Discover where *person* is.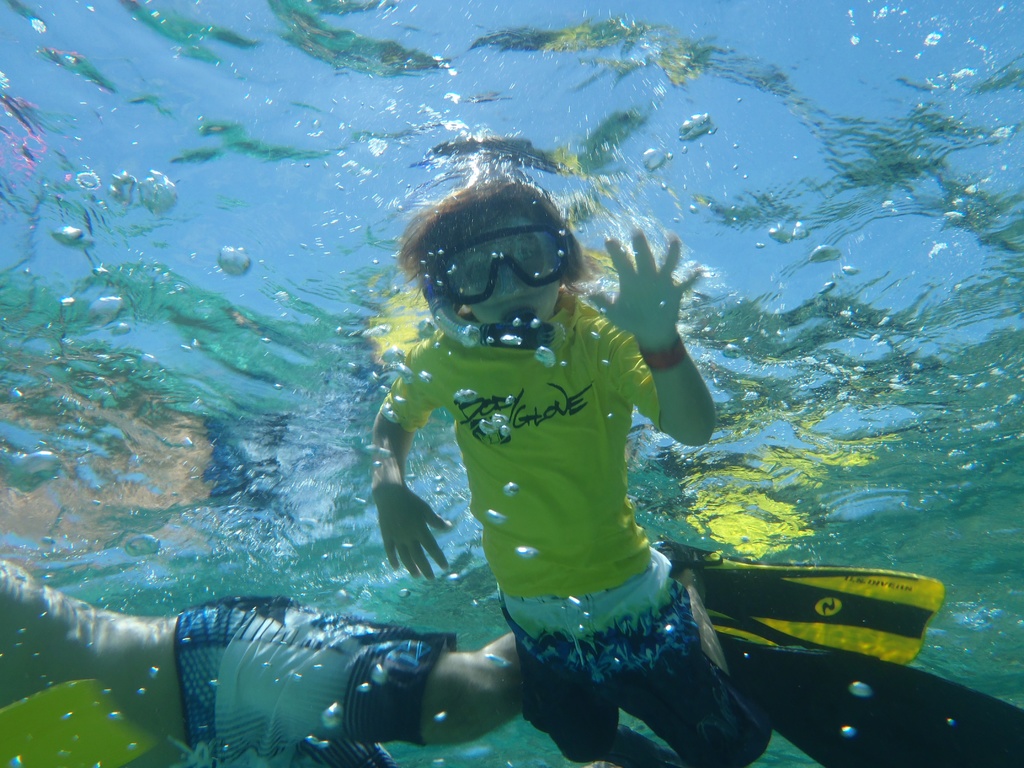
Discovered at l=365, t=175, r=853, b=748.
